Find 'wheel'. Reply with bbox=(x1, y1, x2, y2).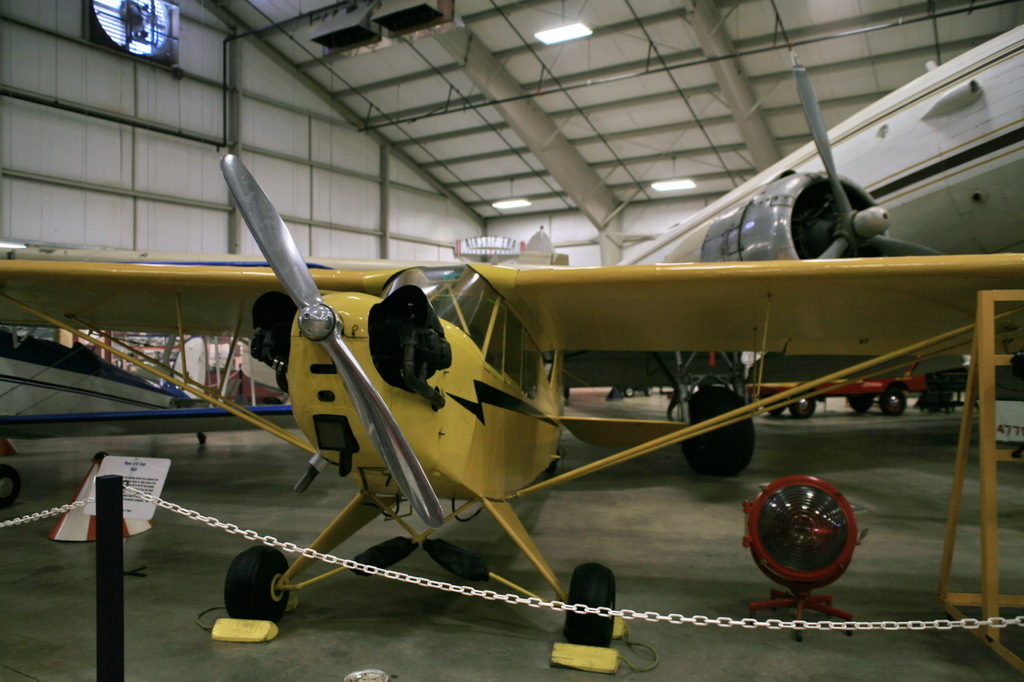
bbox=(880, 388, 906, 414).
